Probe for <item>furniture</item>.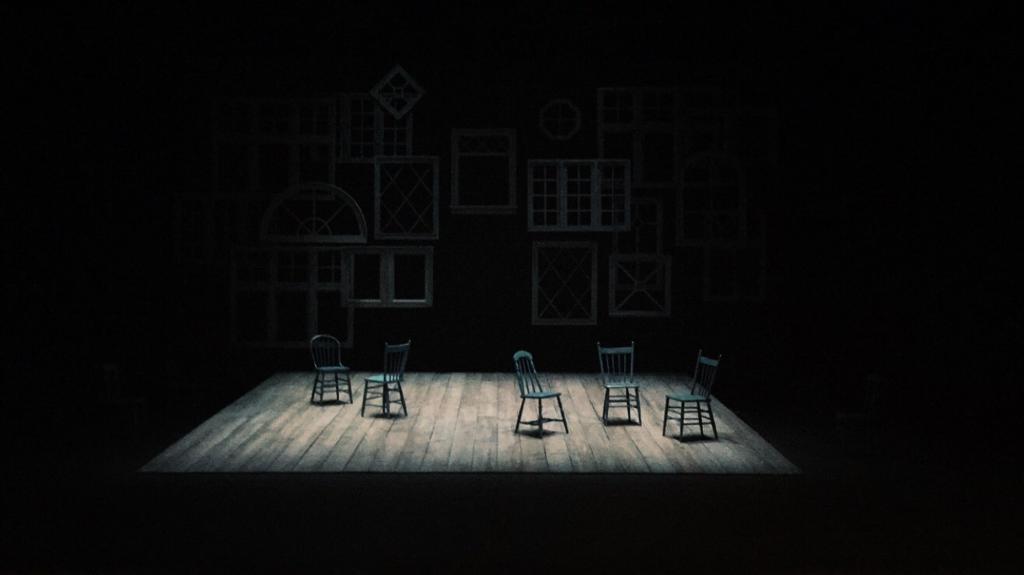
Probe result: 596 340 640 424.
